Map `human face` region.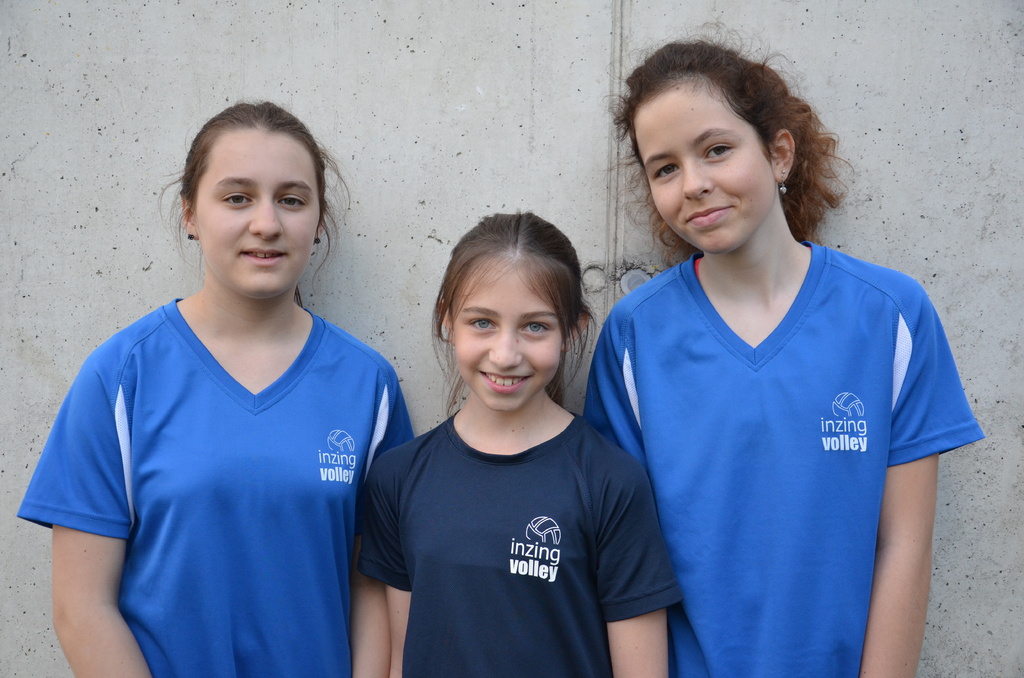
Mapped to select_region(629, 81, 776, 255).
